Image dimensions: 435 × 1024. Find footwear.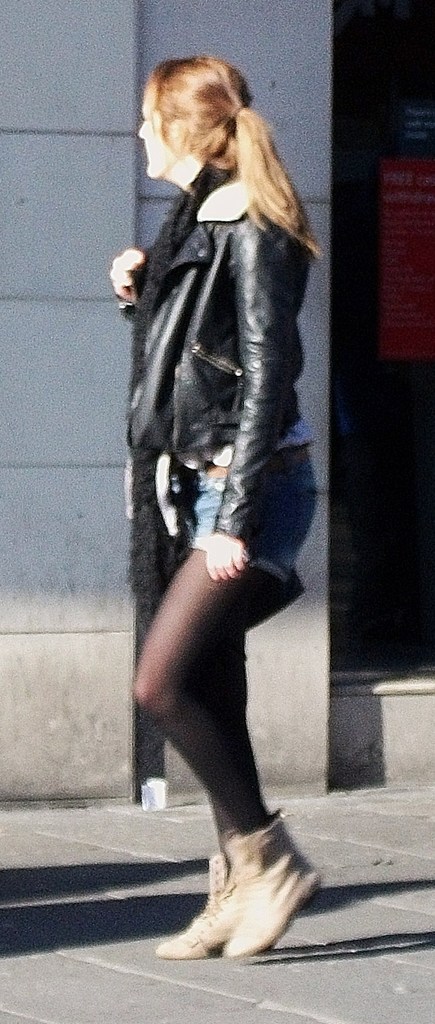
<box>156,847,238,956</box>.
